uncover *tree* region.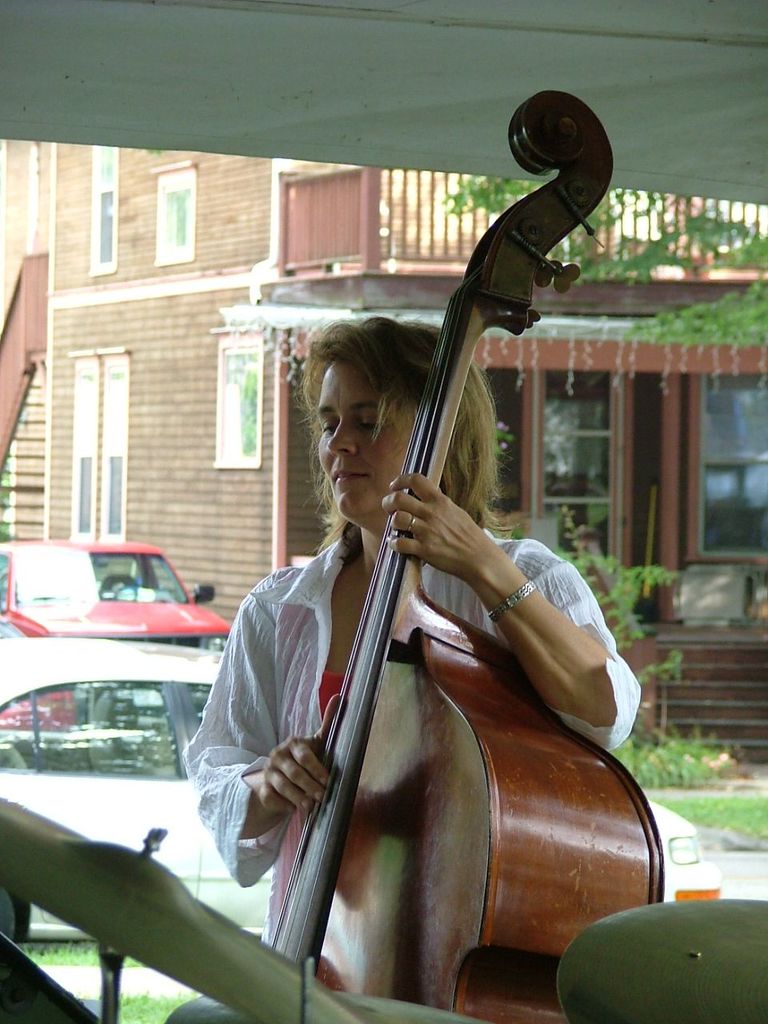
Uncovered: [x1=414, y1=160, x2=673, y2=318].
